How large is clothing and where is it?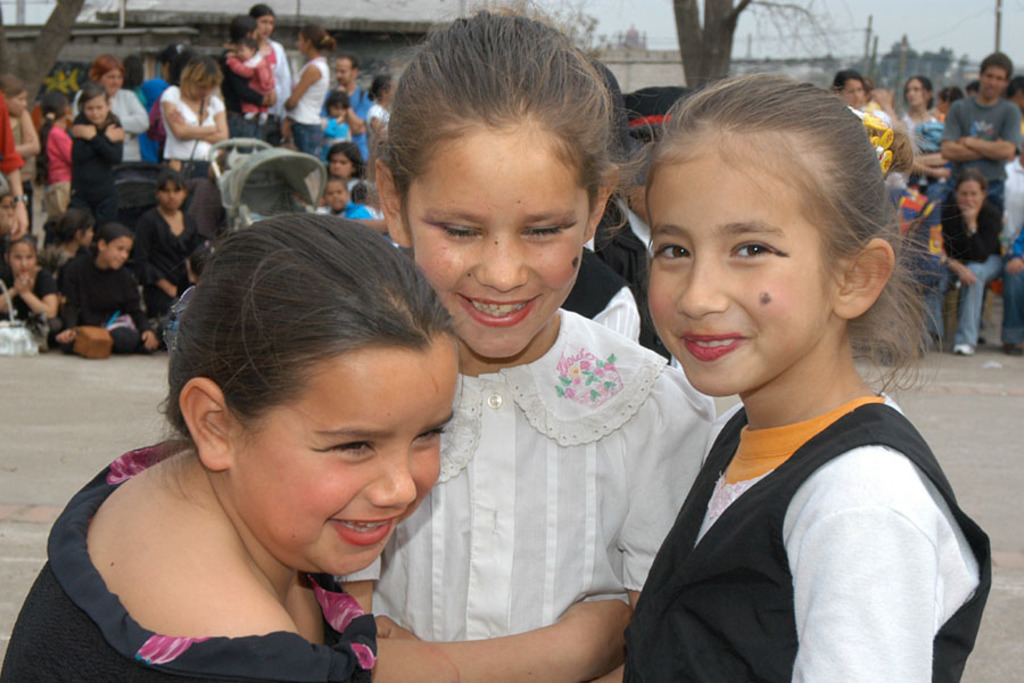
Bounding box: bbox=[245, 31, 292, 132].
